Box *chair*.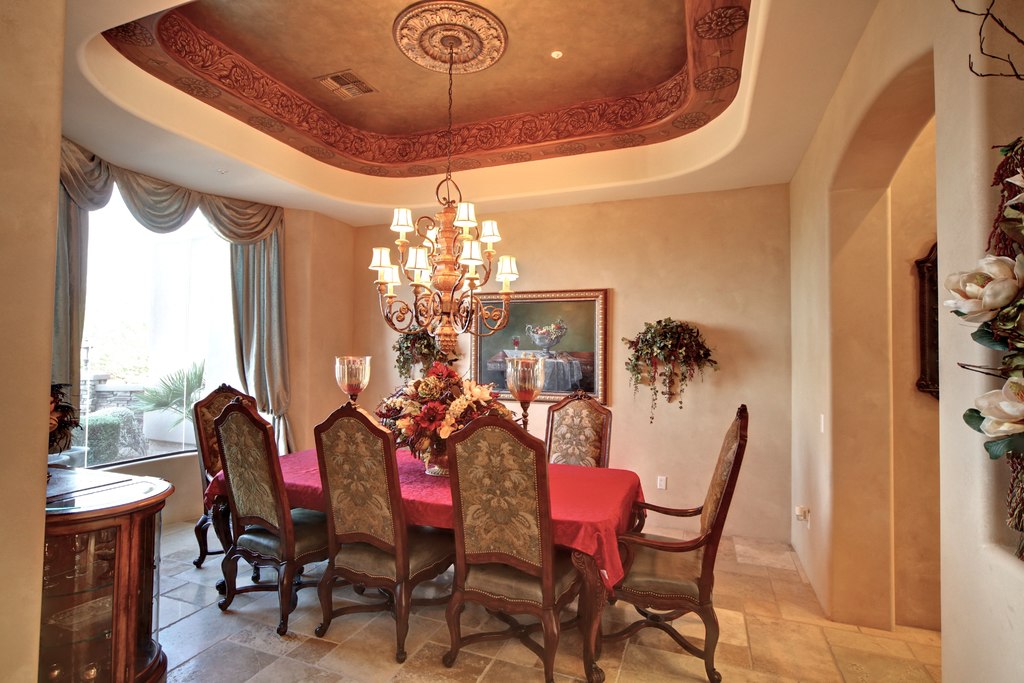
190 381 298 582.
